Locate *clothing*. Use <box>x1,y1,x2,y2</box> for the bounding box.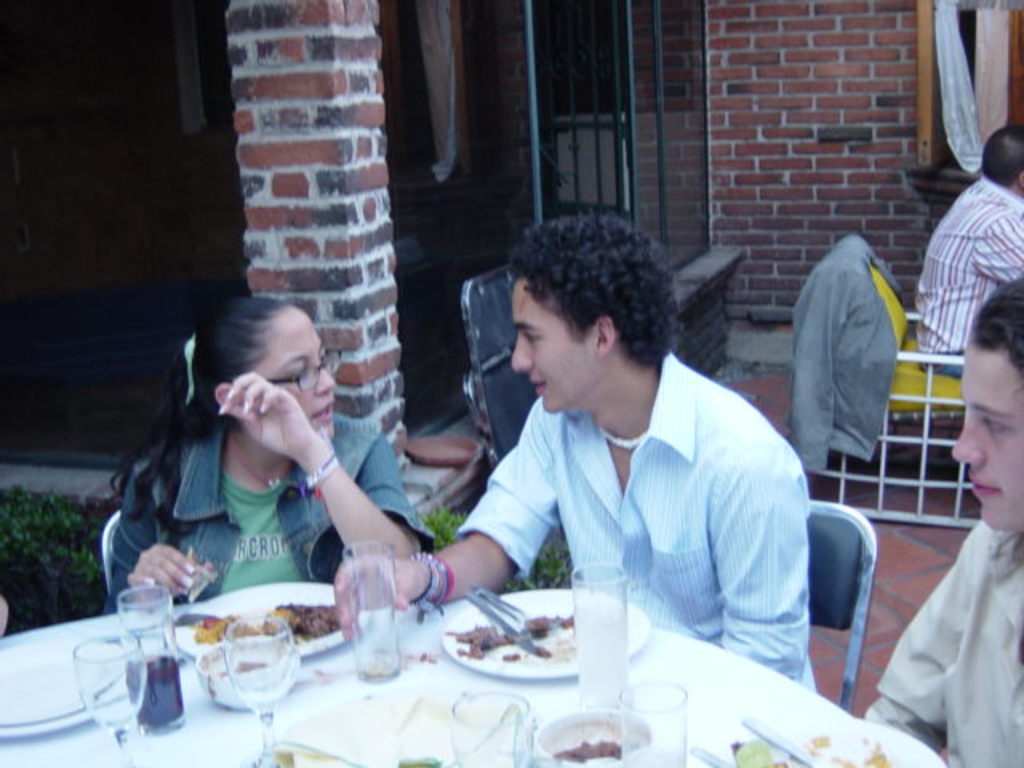
<box>902,171,1022,371</box>.
